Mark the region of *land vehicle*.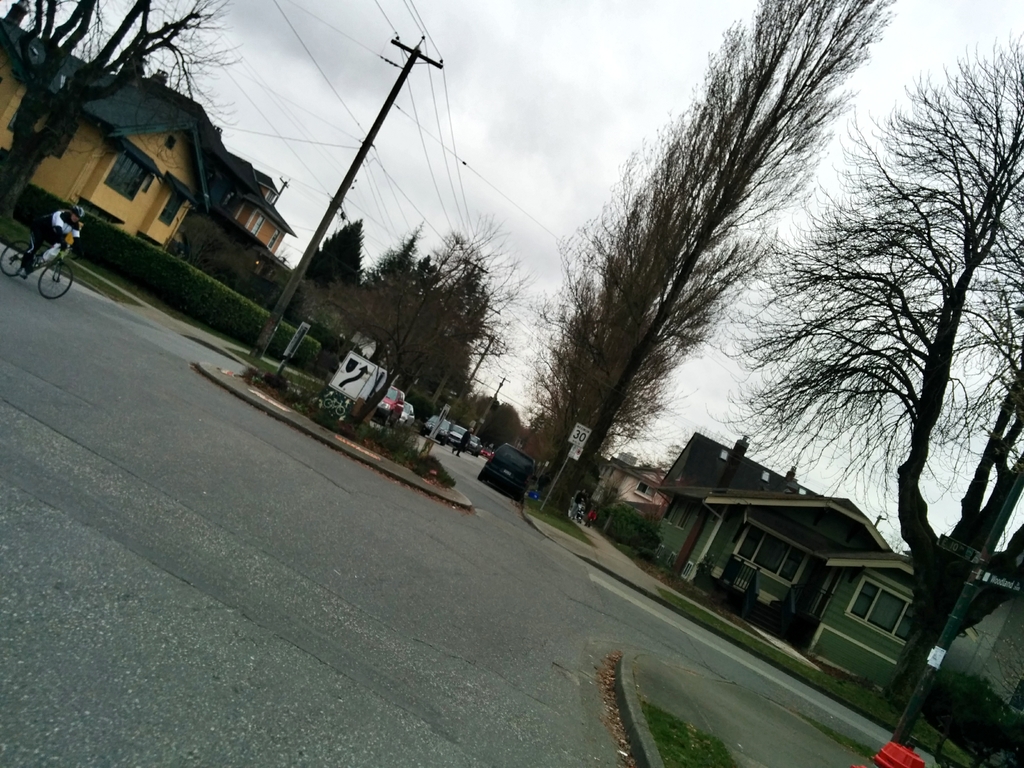
Region: BBox(327, 350, 399, 407).
